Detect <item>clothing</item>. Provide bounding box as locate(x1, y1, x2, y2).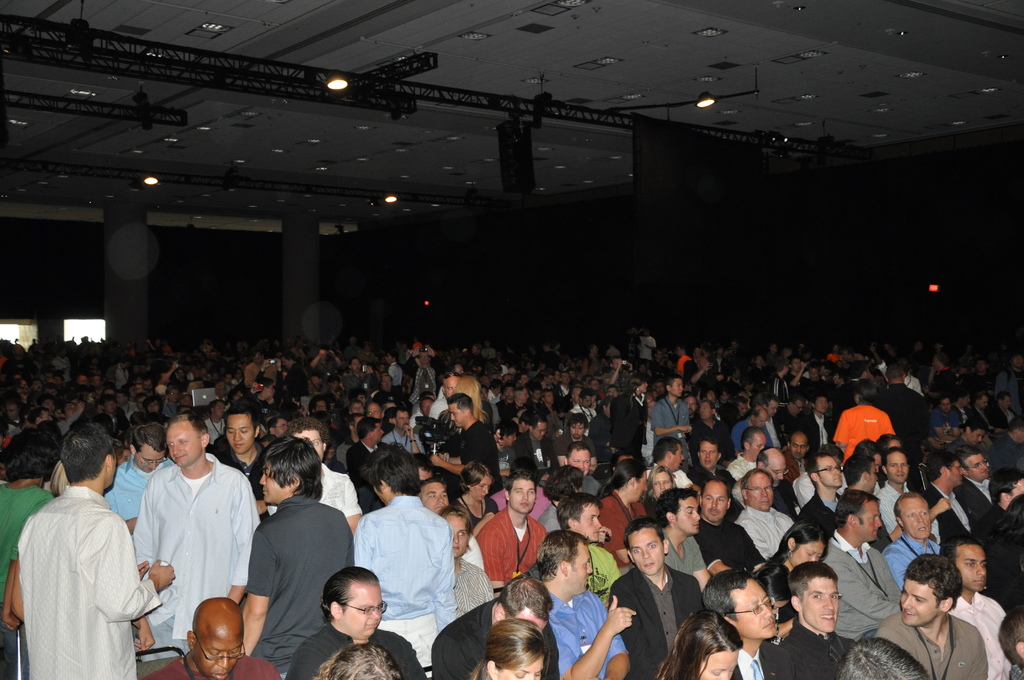
locate(349, 438, 387, 515).
